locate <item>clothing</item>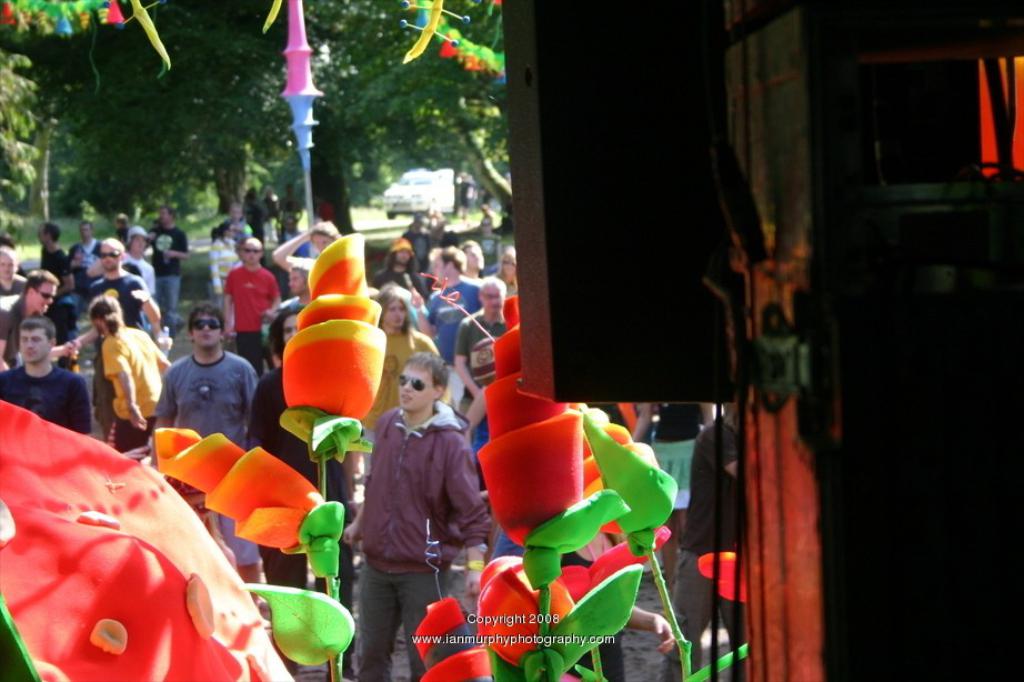
[79, 269, 152, 312]
